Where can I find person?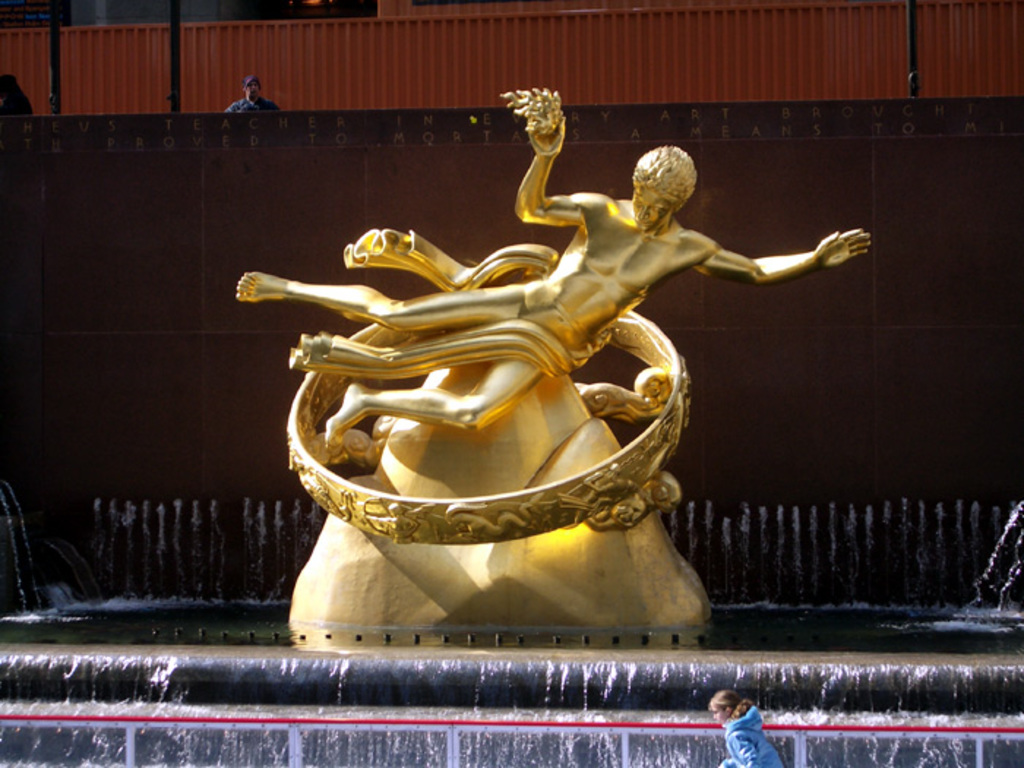
You can find it at <box>231,110,872,451</box>.
